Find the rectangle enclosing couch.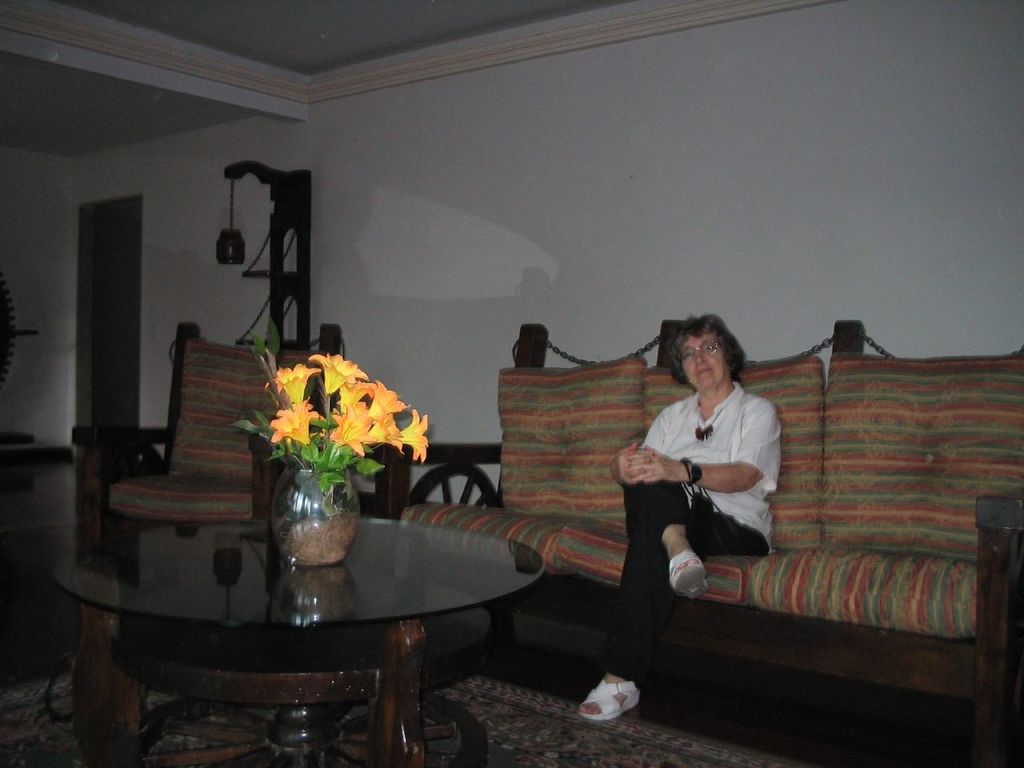
{"x1": 462, "y1": 332, "x2": 999, "y2": 750}.
